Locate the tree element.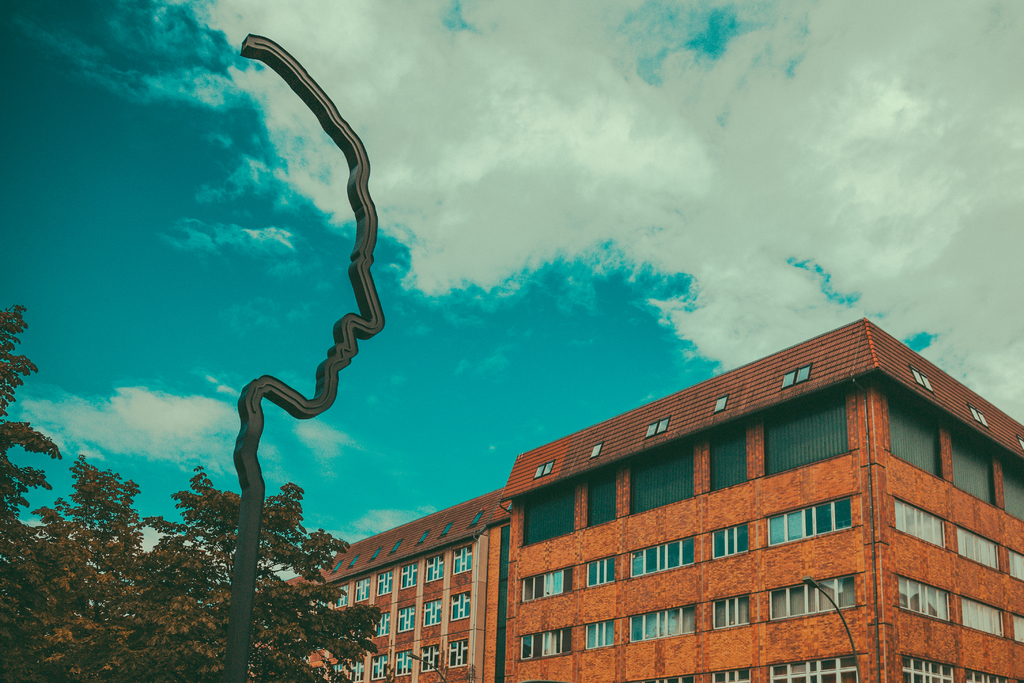
Element bbox: bbox=(0, 302, 383, 682).
